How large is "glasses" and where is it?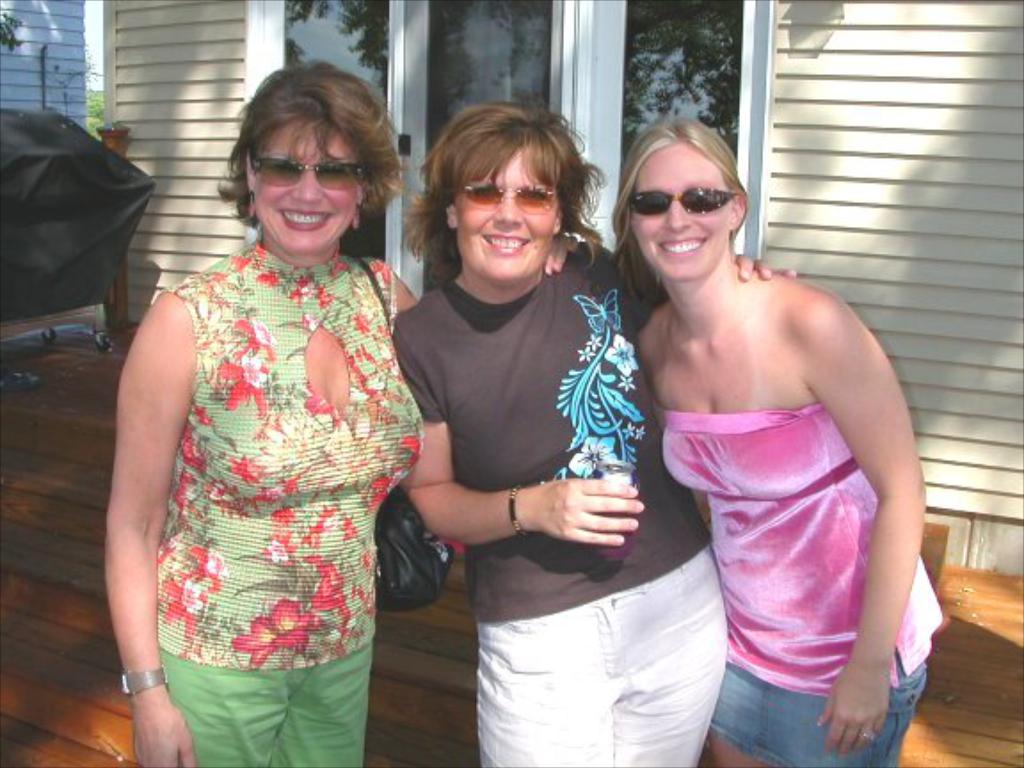
Bounding box: box=[233, 144, 372, 206].
